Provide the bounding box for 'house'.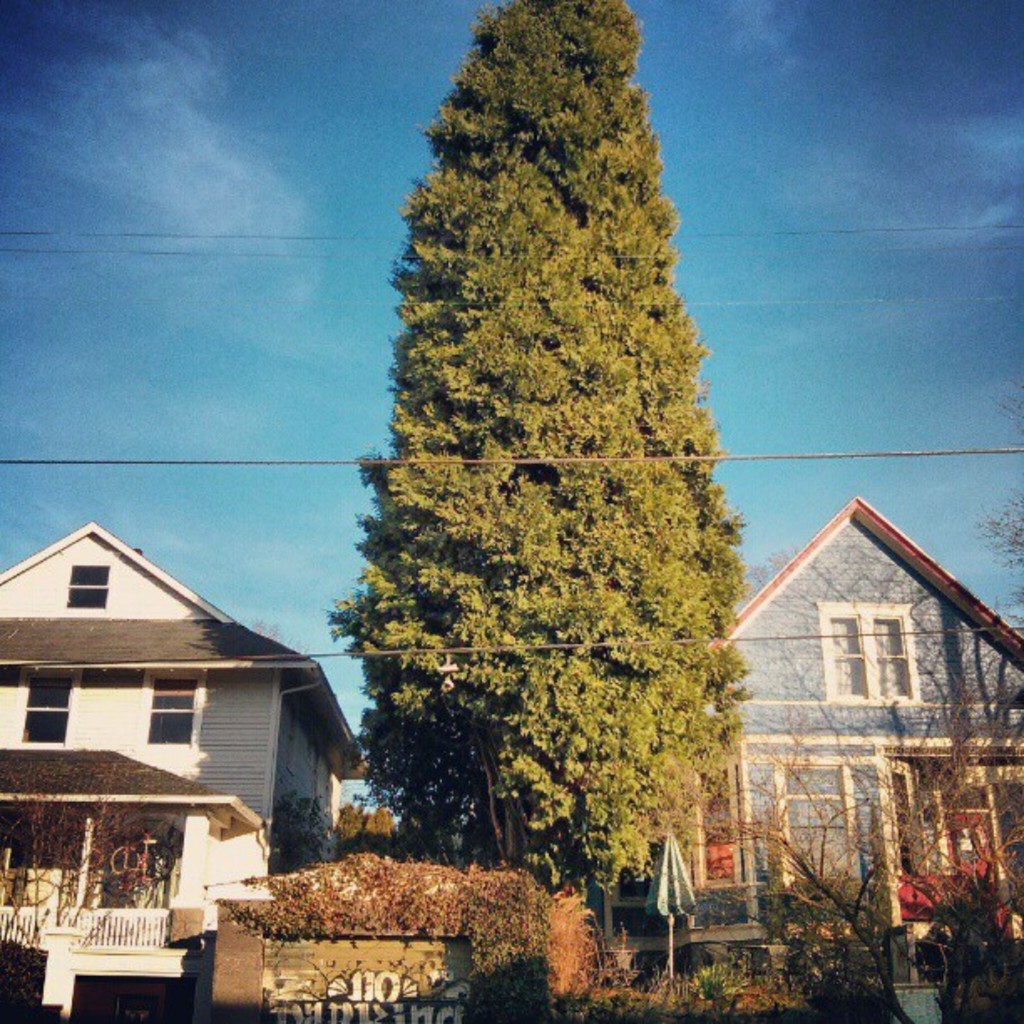
box=[617, 477, 1022, 967].
